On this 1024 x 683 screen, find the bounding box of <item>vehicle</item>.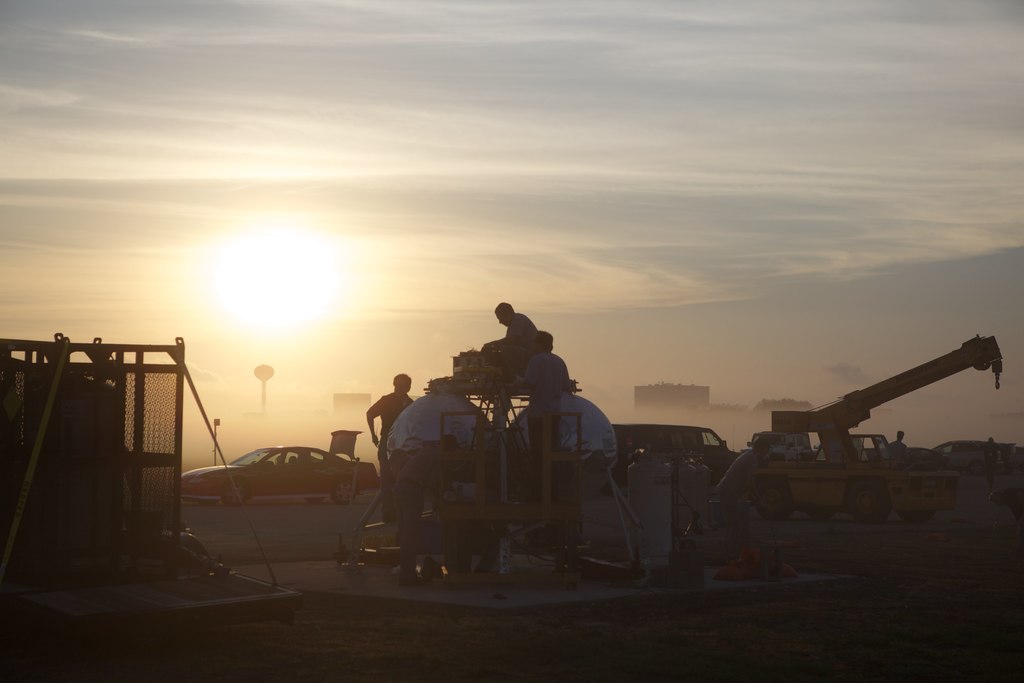
Bounding box: bbox=[743, 332, 990, 529].
